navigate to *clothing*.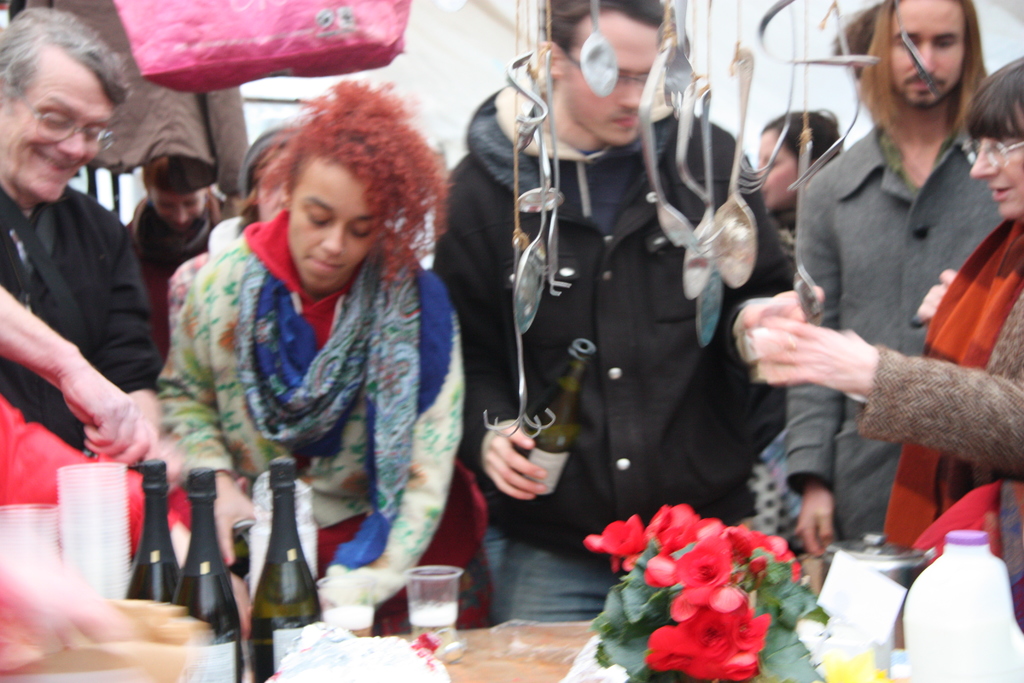
Navigation target: (left=853, top=209, right=1023, bottom=613).
